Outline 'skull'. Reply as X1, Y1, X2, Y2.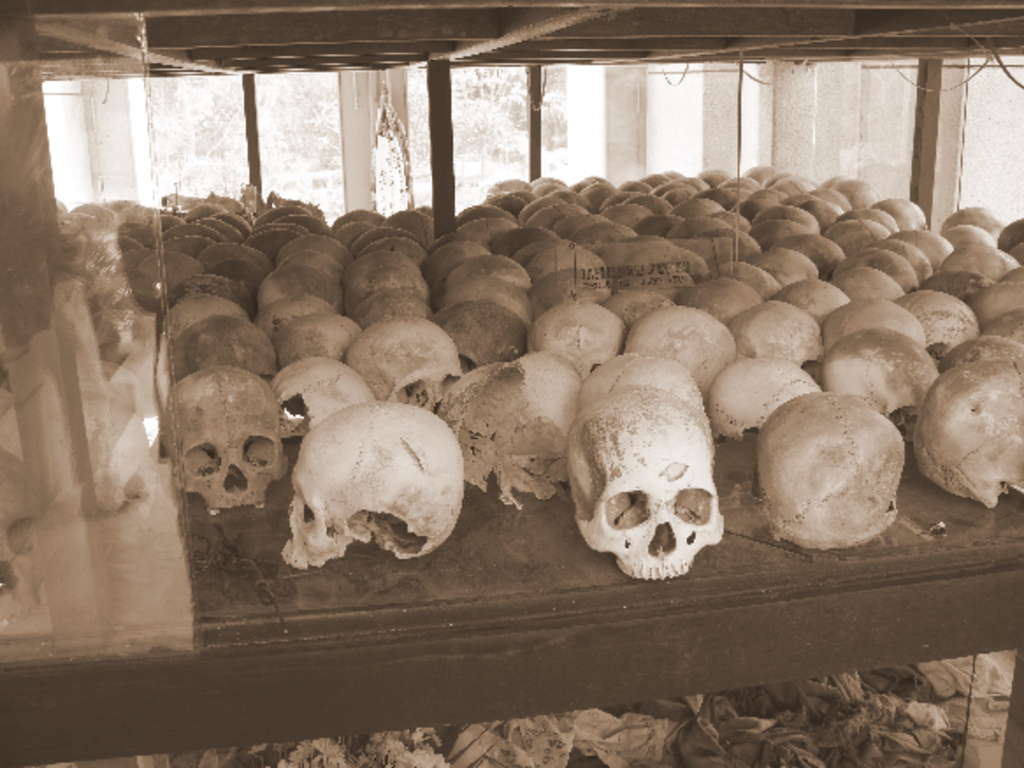
590, 285, 671, 336.
